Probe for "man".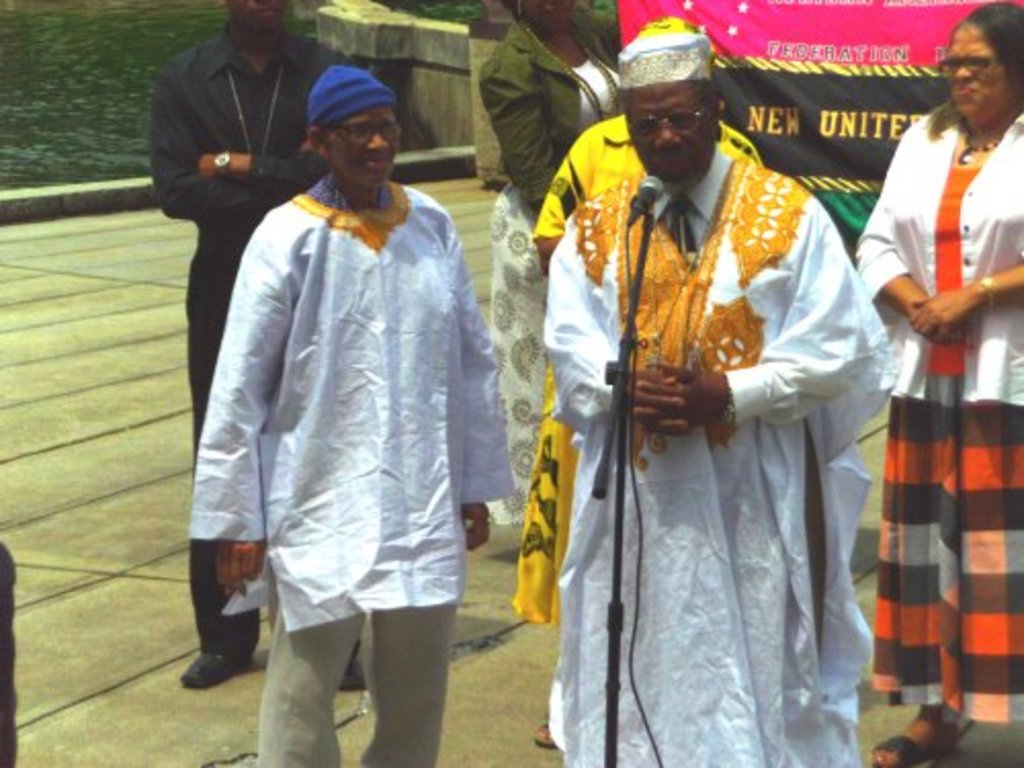
Probe result: {"x1": 188, "y1": 63, "x2": 514, "y2": 760}.
